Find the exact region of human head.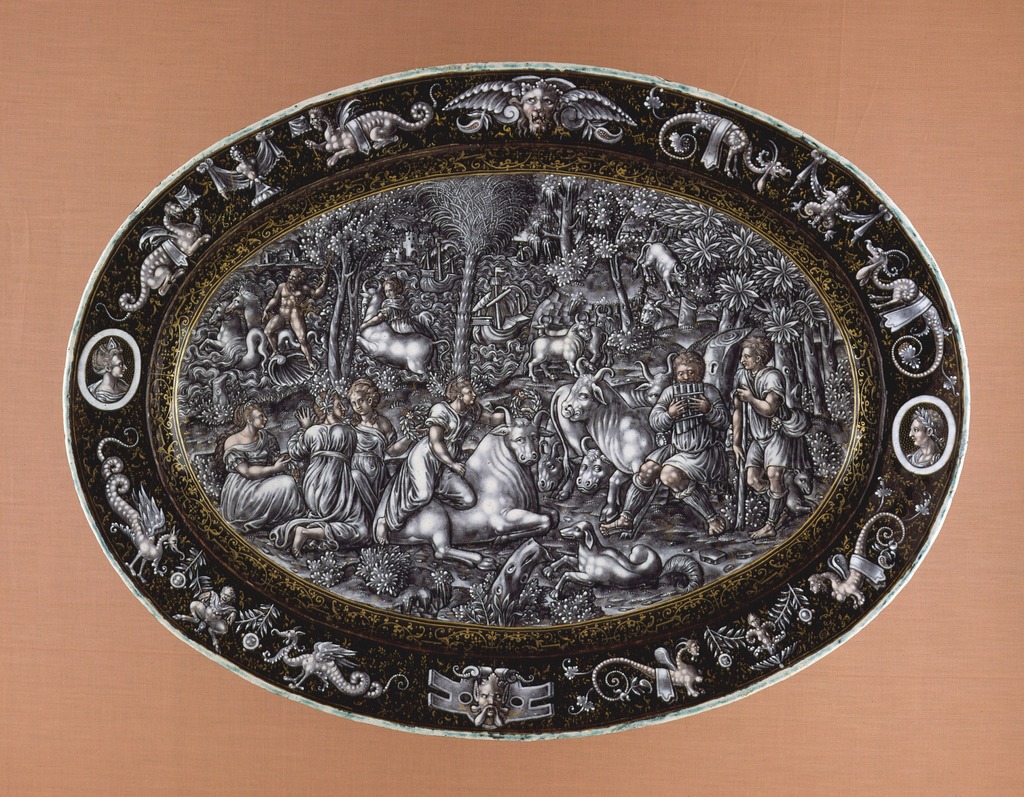
Exact region: [909,408,941,452].
